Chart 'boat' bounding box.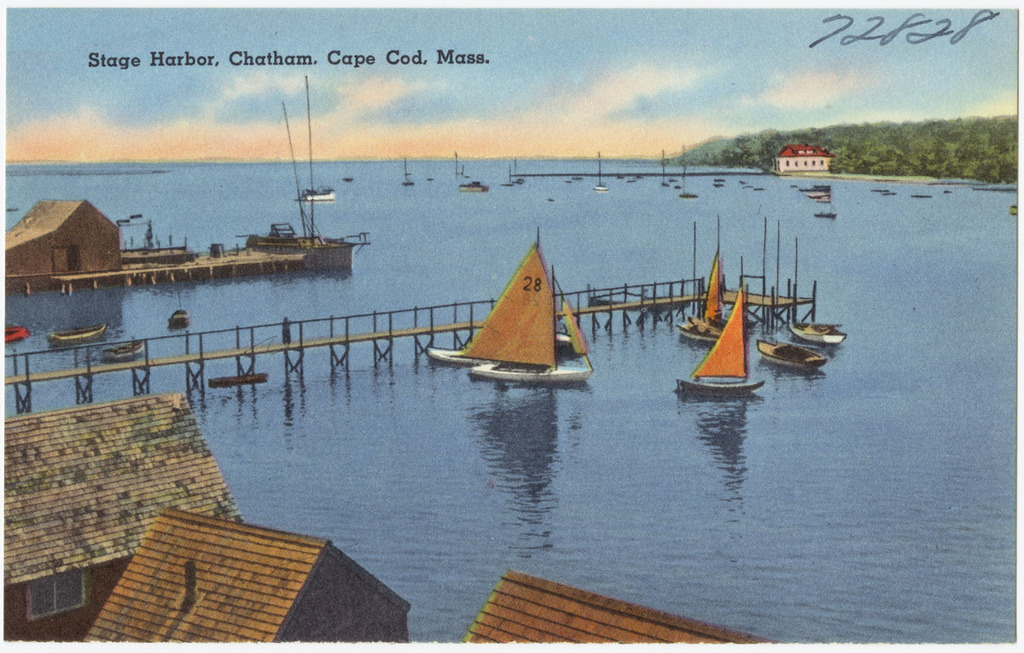
Charted: bbox=[753, 333, 828, 375].
